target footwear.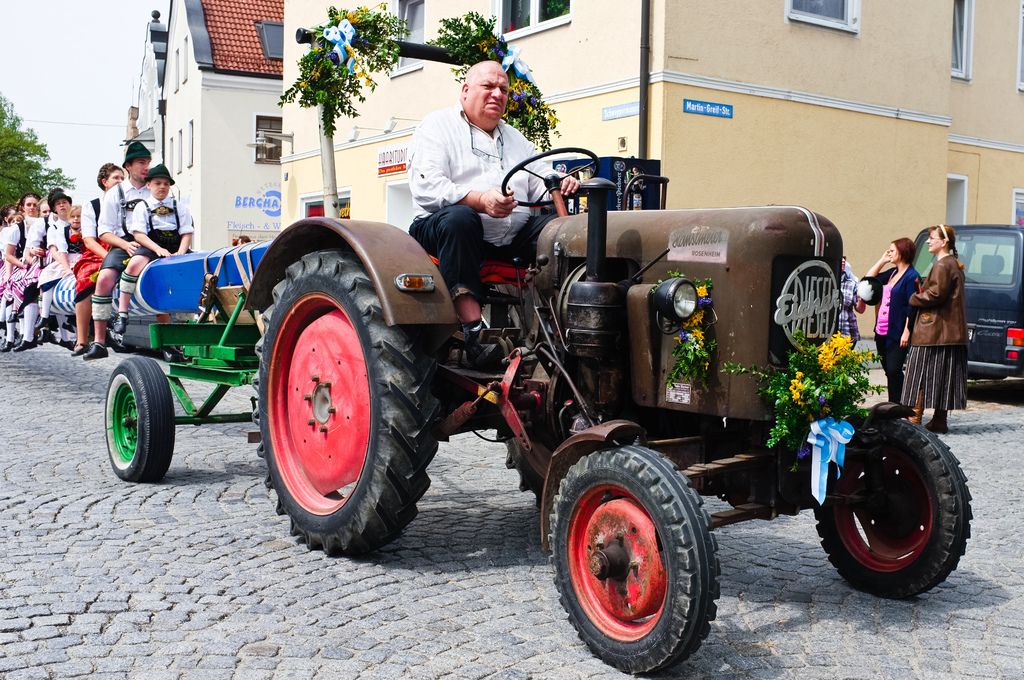
Target region: <bbox>71, 337, 86, 359</bbox>.
